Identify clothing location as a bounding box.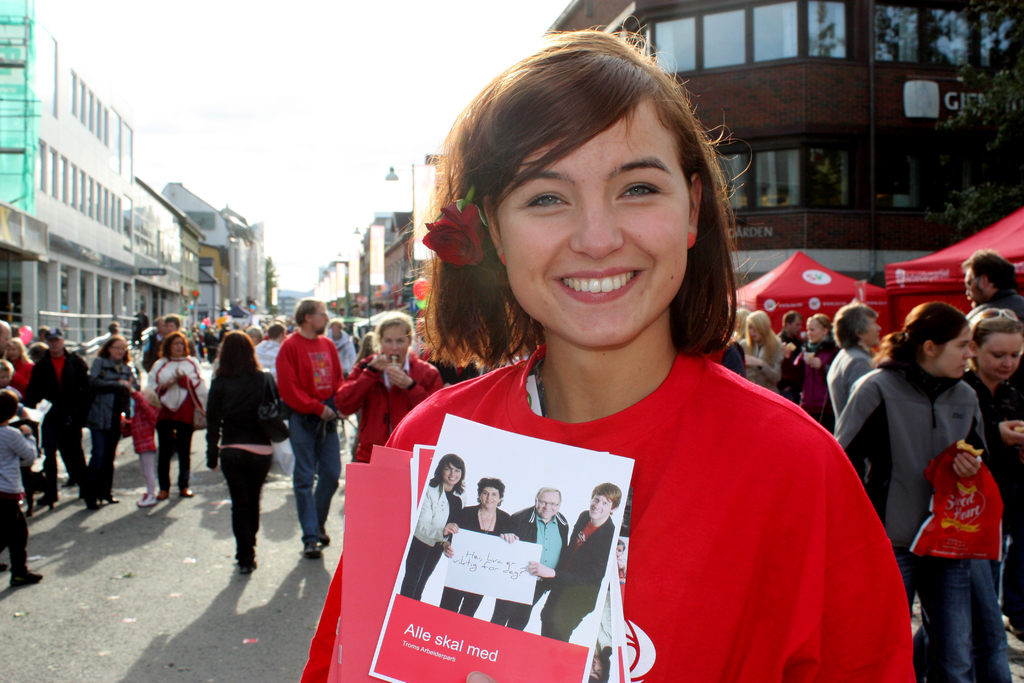
BBox(252, 332, 286, 372).
